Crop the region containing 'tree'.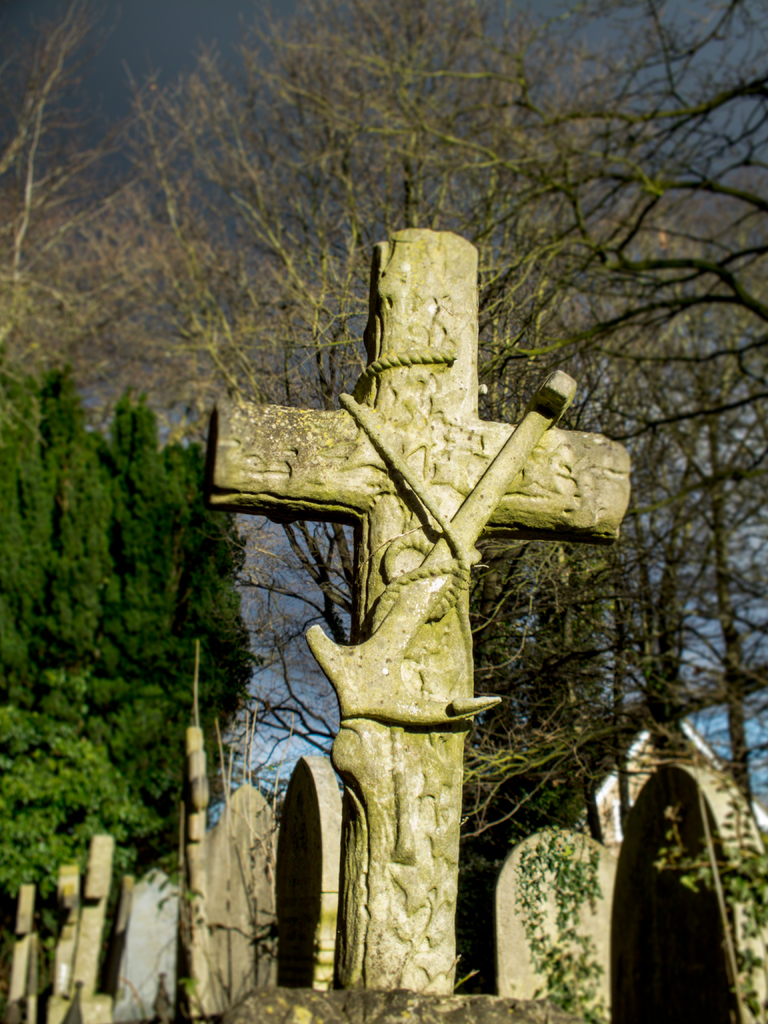
Crop region: rect(12, 299, 243, 878).
